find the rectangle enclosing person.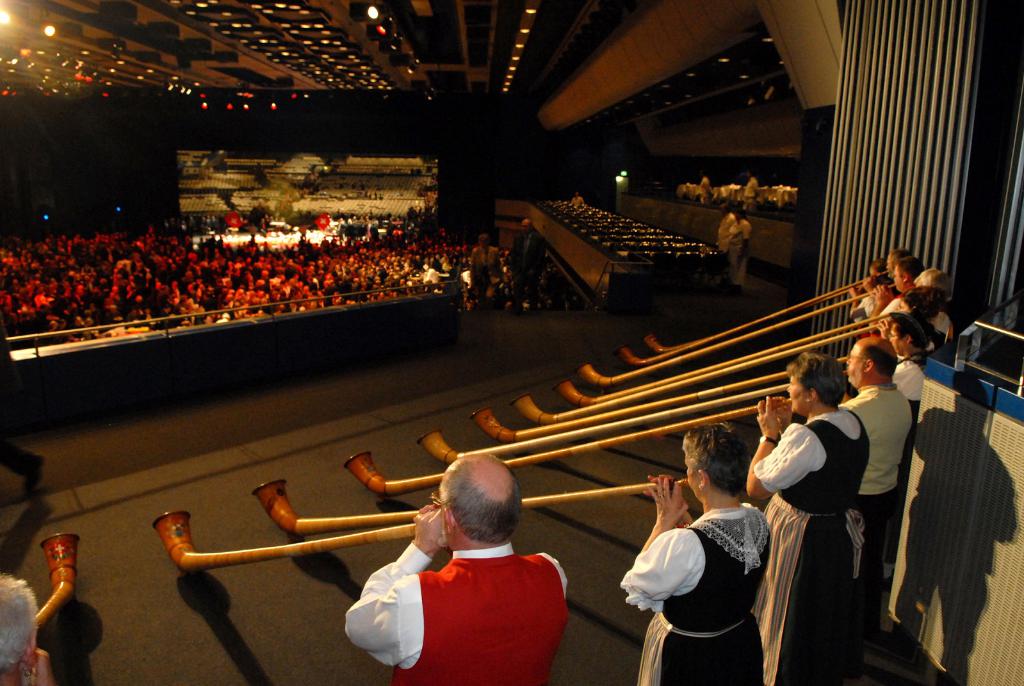
bbox=[875, 254, 922, 313].
